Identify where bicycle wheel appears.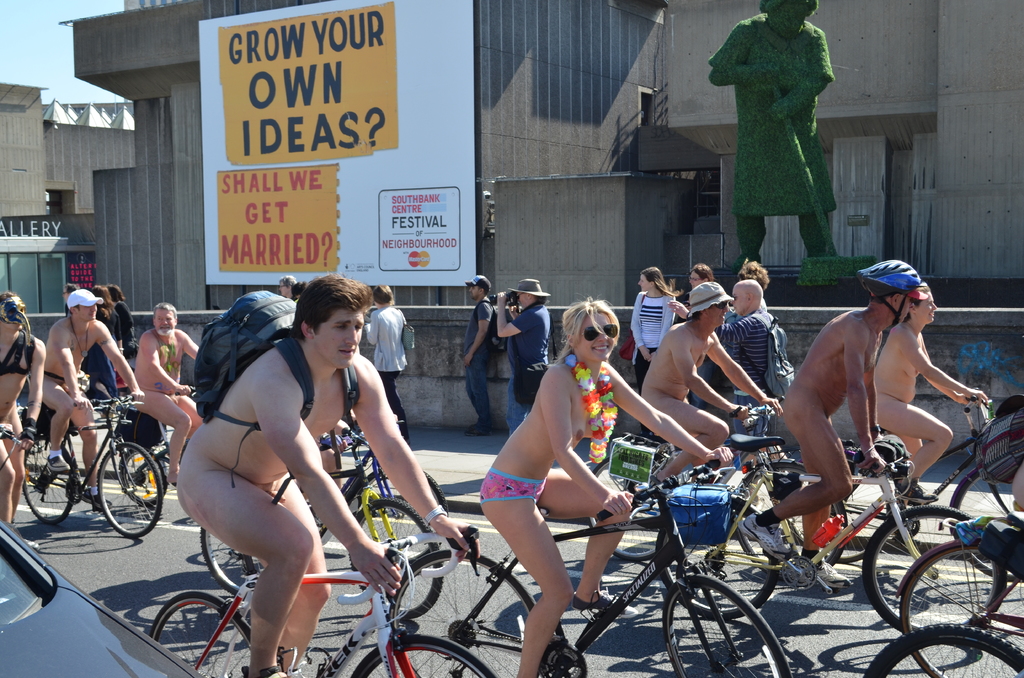
Appears at (x1=345, y1=496, x2=444, y2=620).
